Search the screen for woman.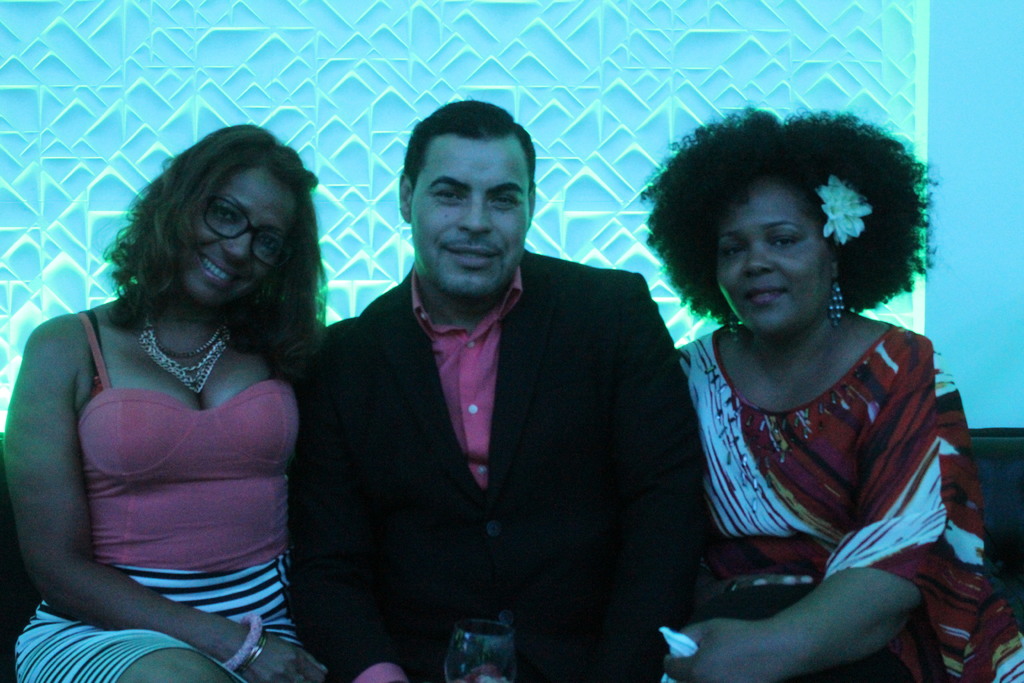
Found at {"x1": 619, "y1": 94, "x2": 970, "y2": 675}.
